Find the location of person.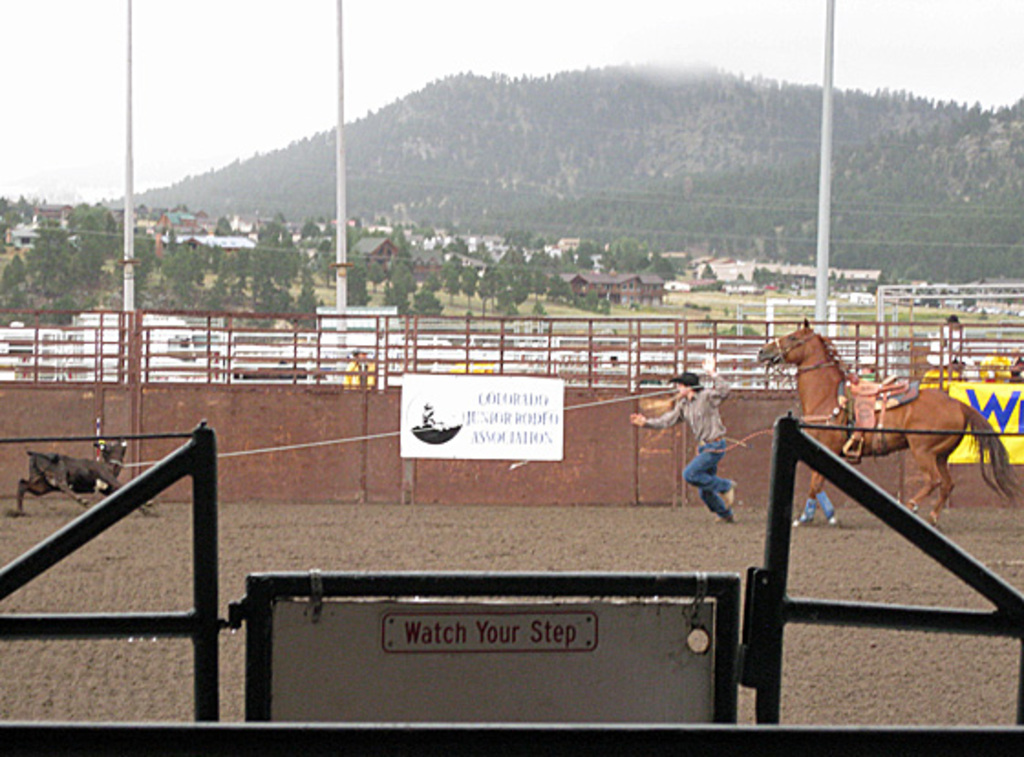
Location: pyautogui.locateOnScreen(631, 360, 744, 530).
